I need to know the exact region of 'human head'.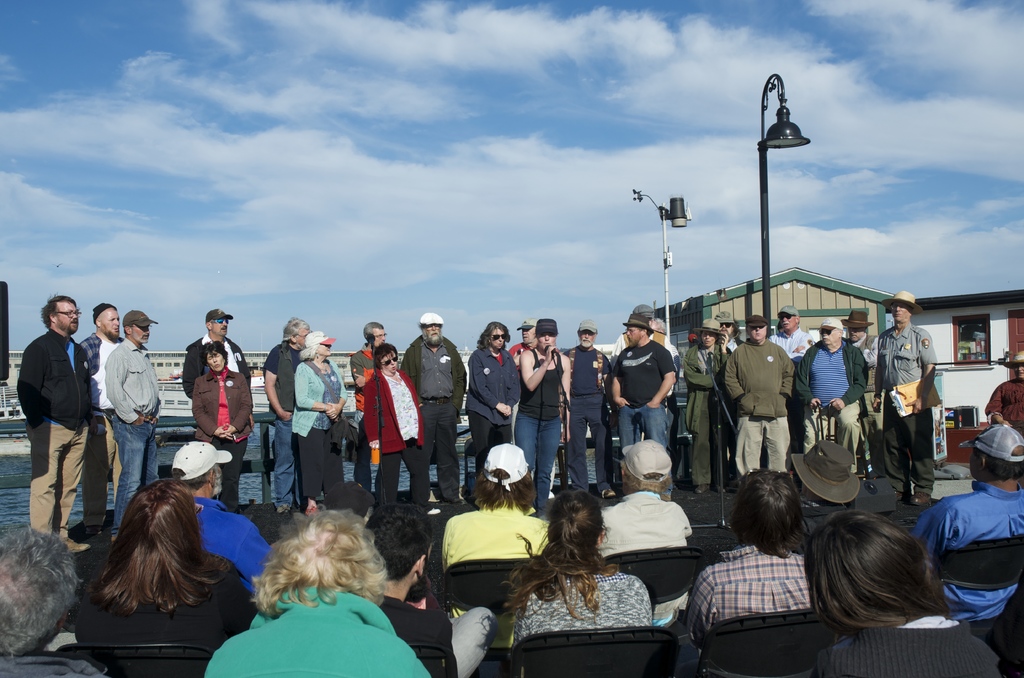
Region: 957:423:1023:484.
